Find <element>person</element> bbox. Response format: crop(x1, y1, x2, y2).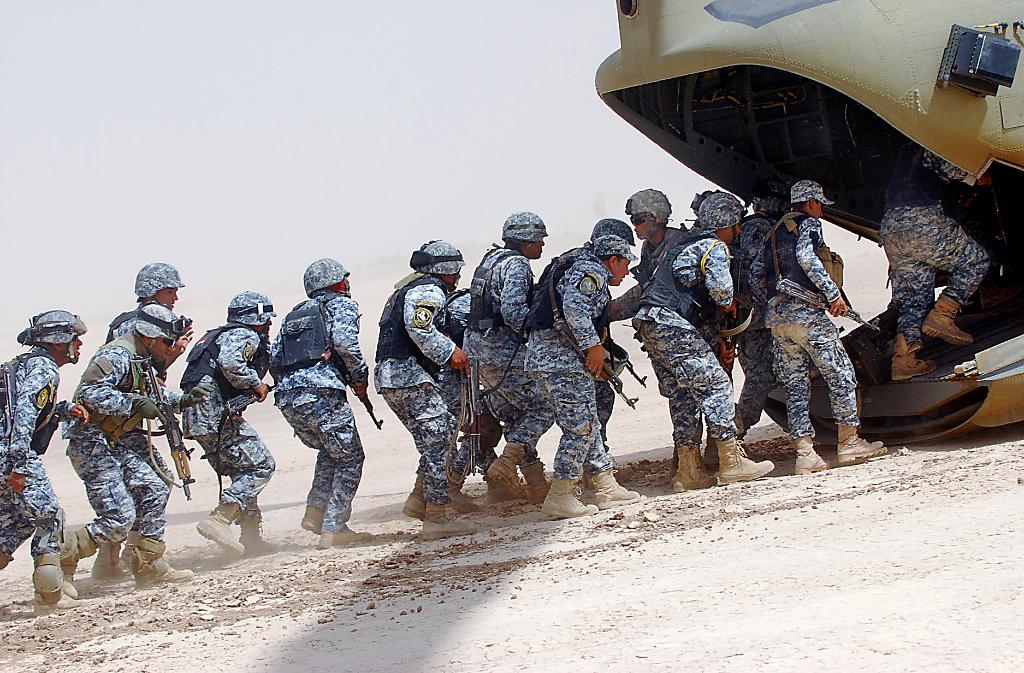
crop(636, 167, 769, 503).
